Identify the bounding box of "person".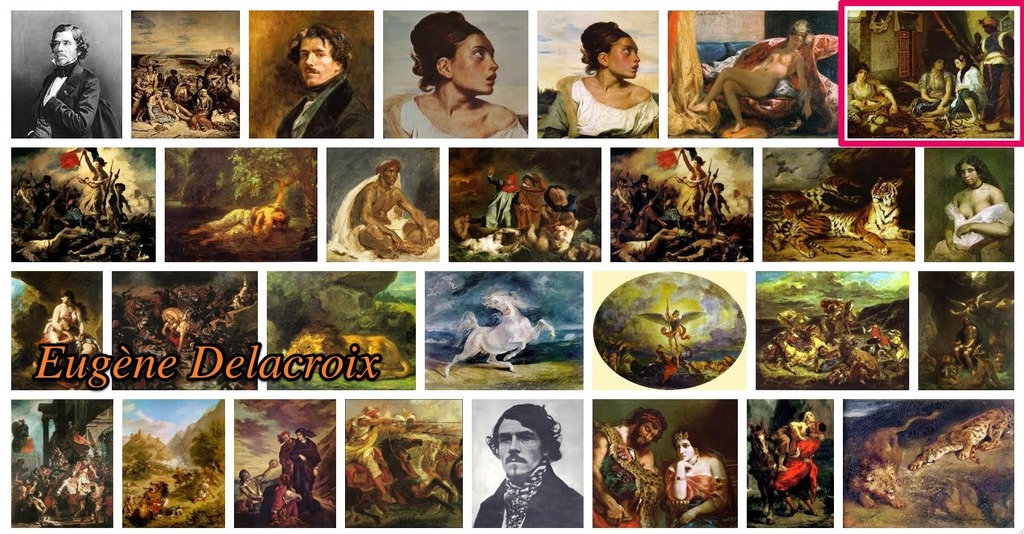
{"x1": 472, "y1": 404, "x2": 584, "y2": 526}.
